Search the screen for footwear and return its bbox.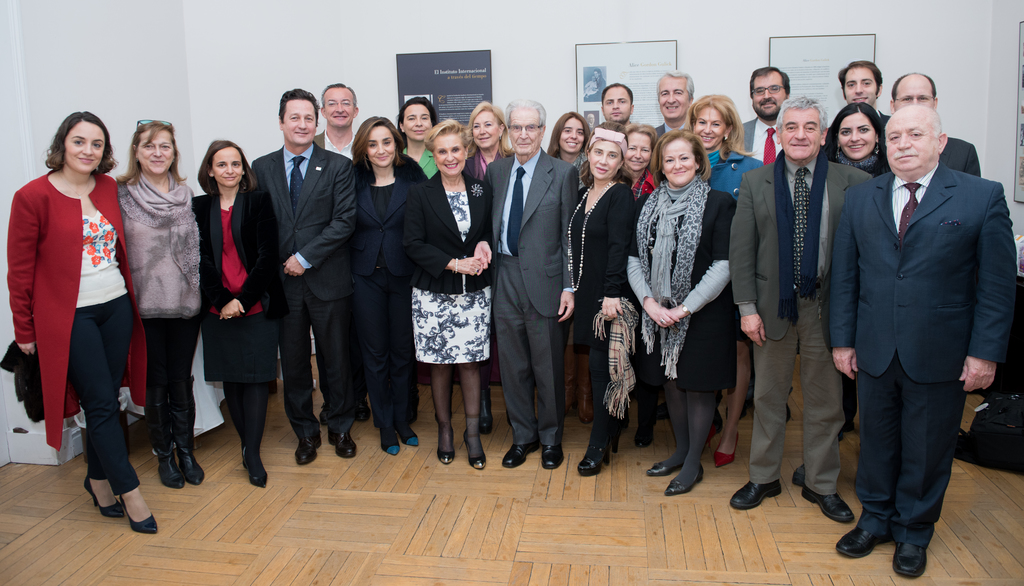
Found: {"x1": 463, "y1": 430, "x2": 486, "y2": 469}.
